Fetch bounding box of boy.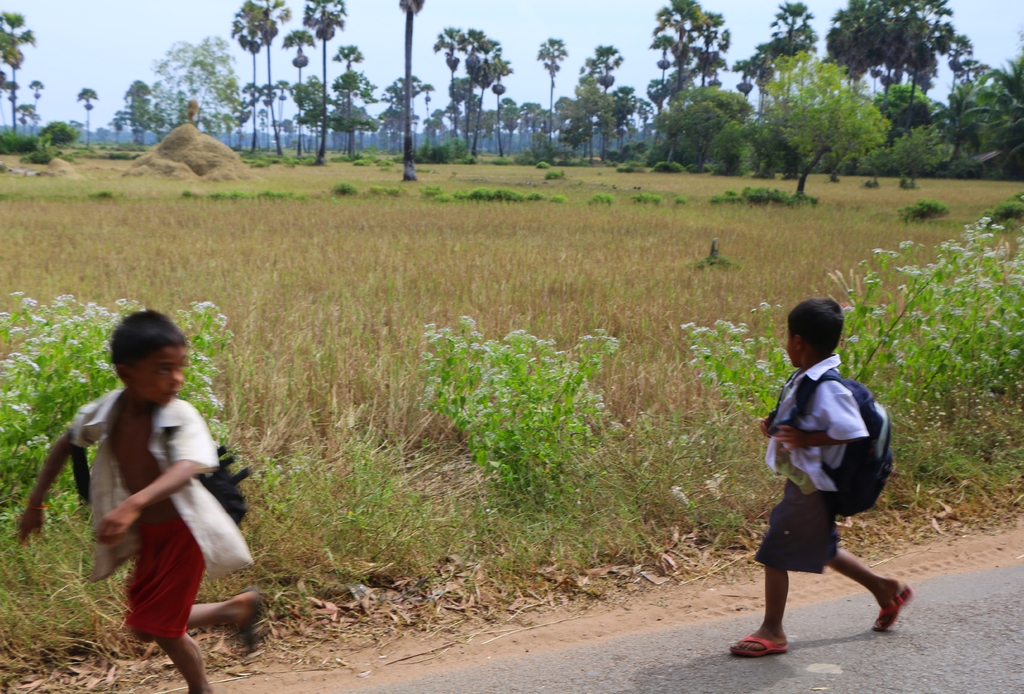
Bbox: locate(729, 301, 915, 658).
